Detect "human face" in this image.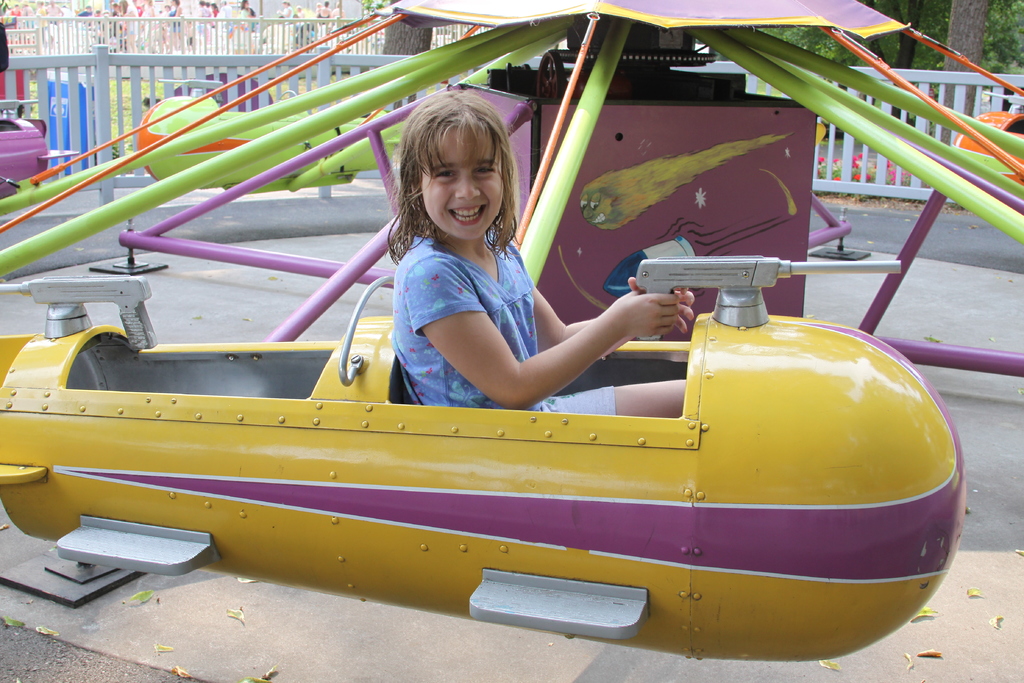
Detection: (left=421, top=144, right=504, bottom=240).
